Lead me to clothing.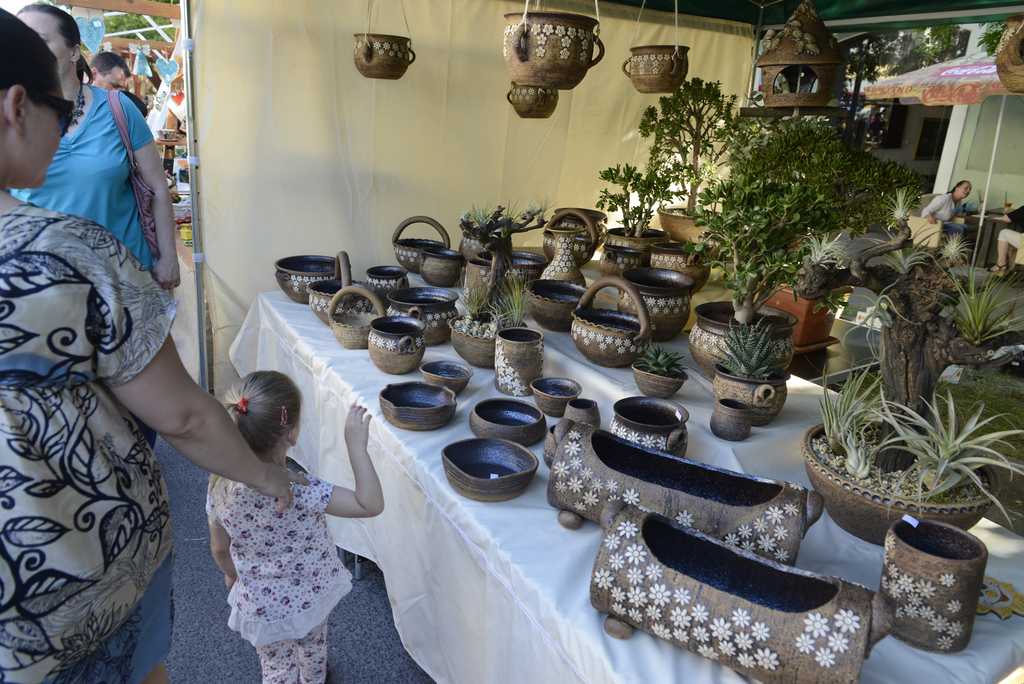
Lead to detection(921, 191, 960, 243).
